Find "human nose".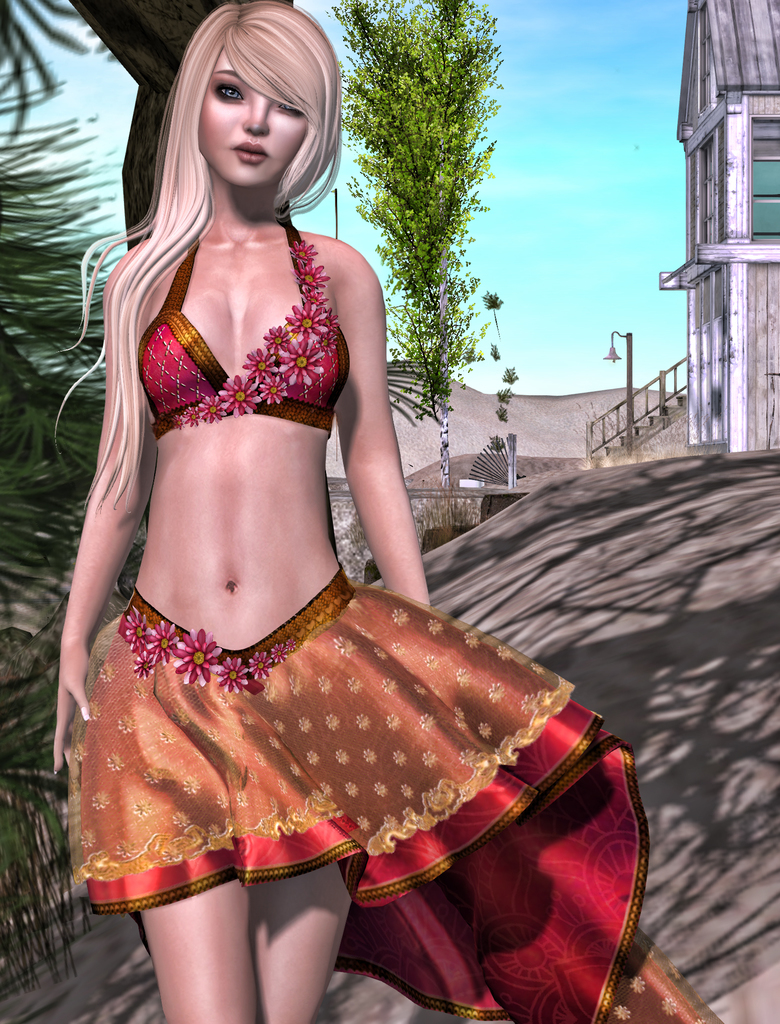
(244, 99, 266, 139).
